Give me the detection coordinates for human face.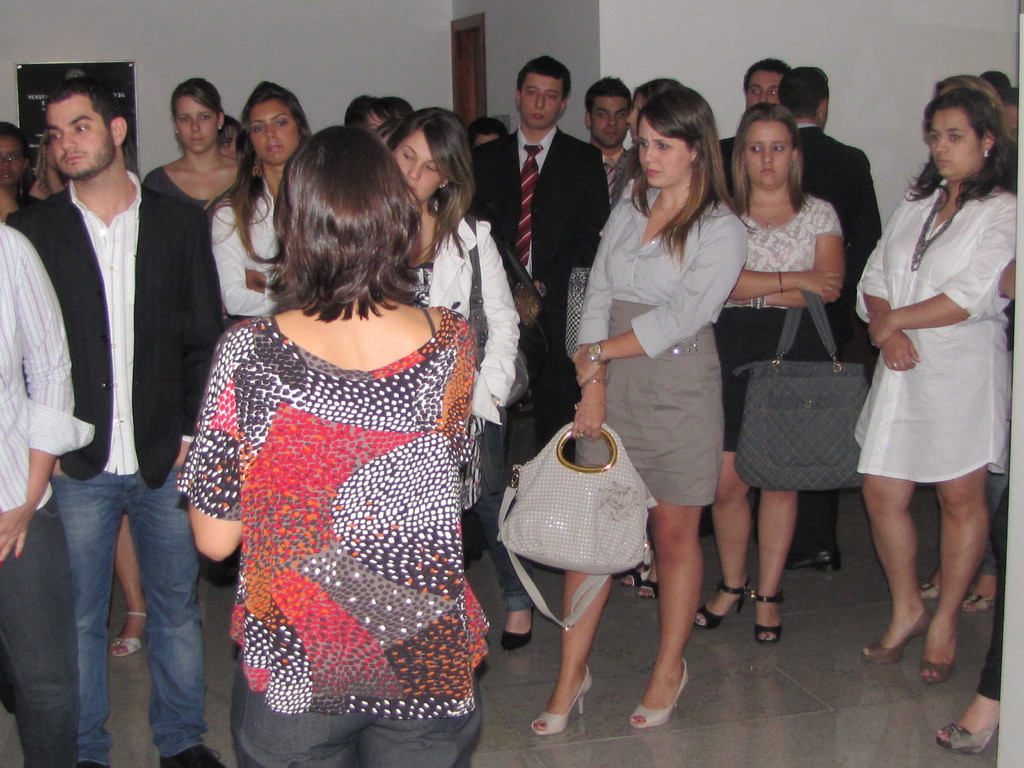
crop(179, 93, 219, 150).
